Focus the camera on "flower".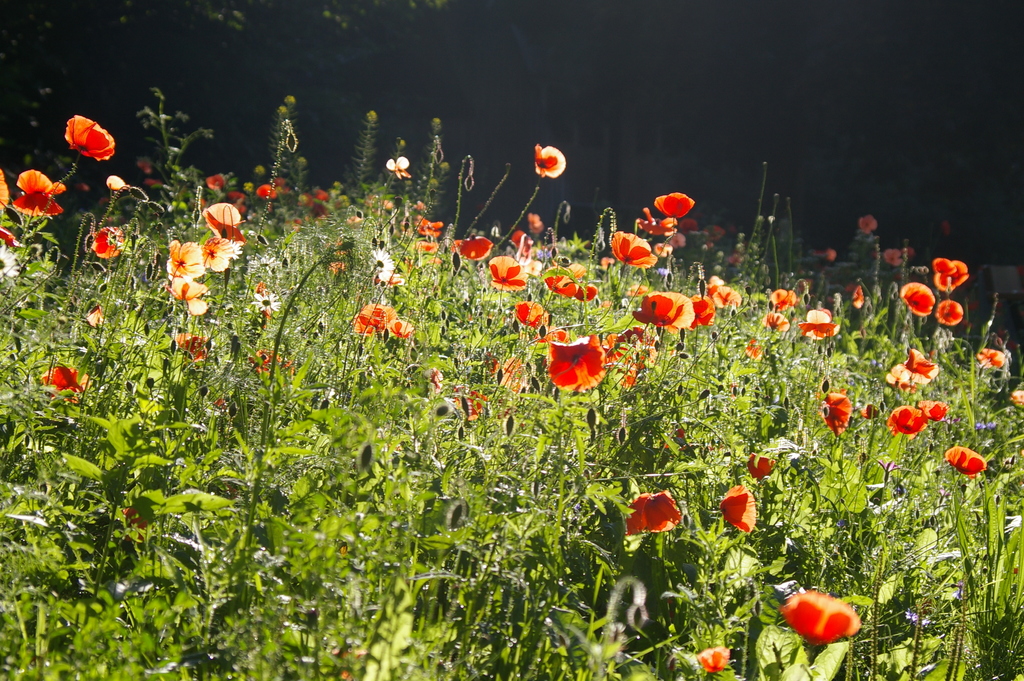
Focus region: crop(488, 255, 527, 290).
